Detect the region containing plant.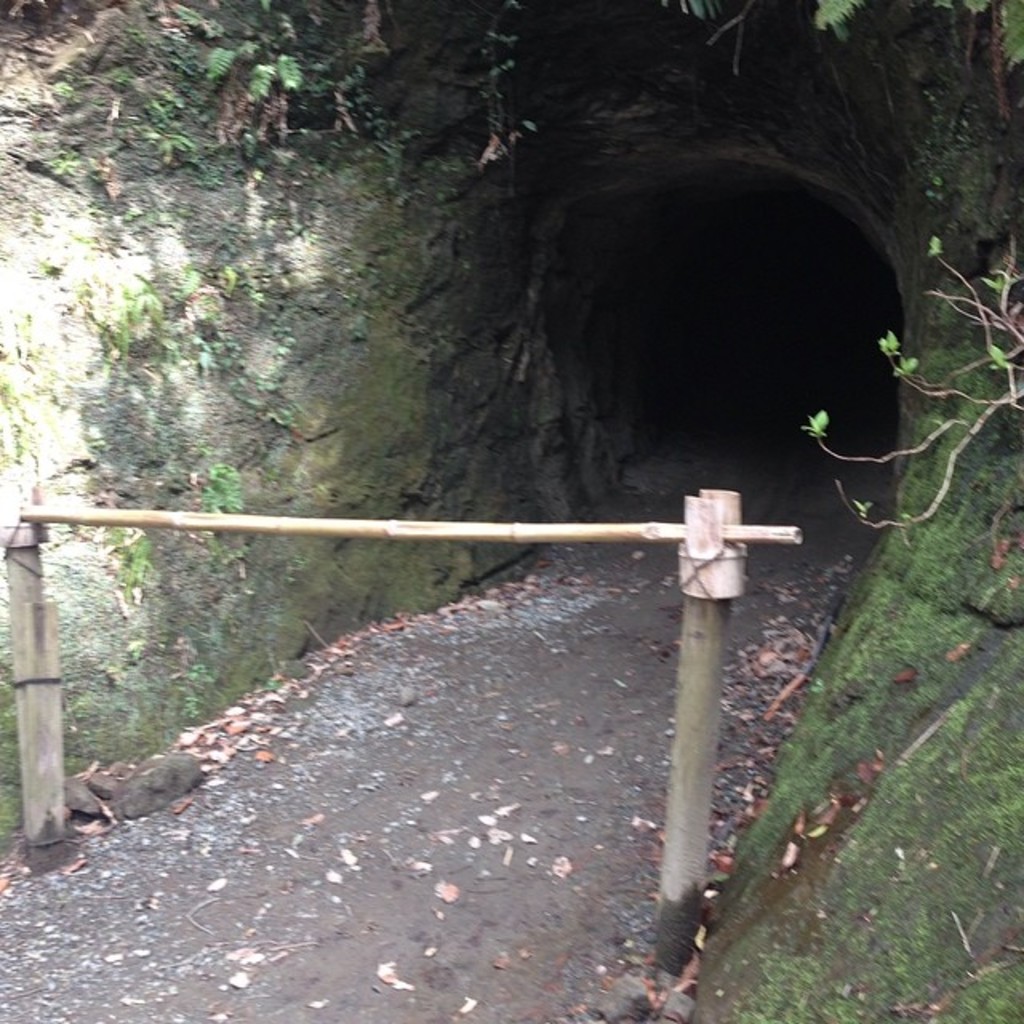
detection(258, 322, 290, 392).
